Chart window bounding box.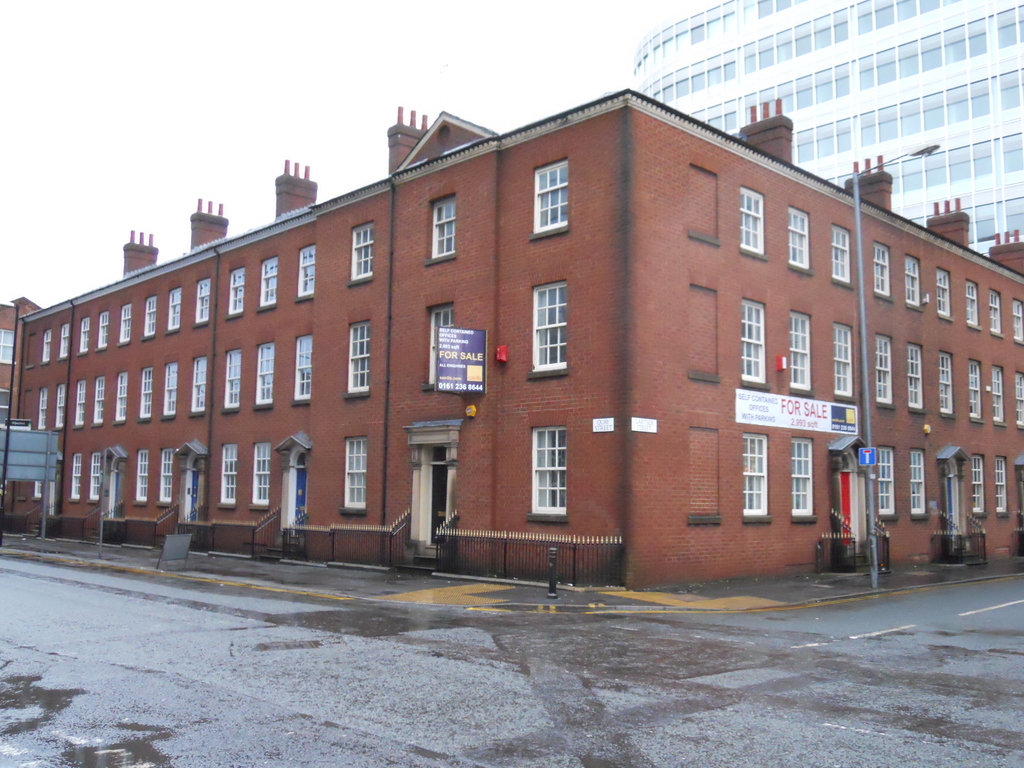
Charted: [737,298,769,389].
